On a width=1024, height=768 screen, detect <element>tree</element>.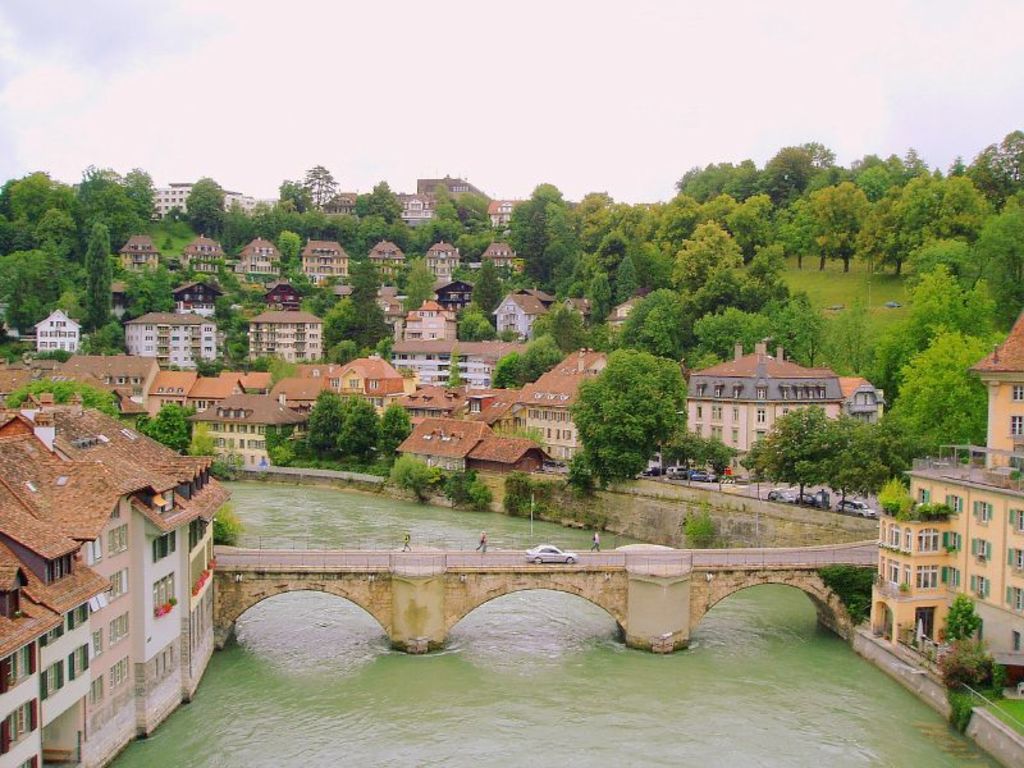
box(326, 302, 412, 365).
